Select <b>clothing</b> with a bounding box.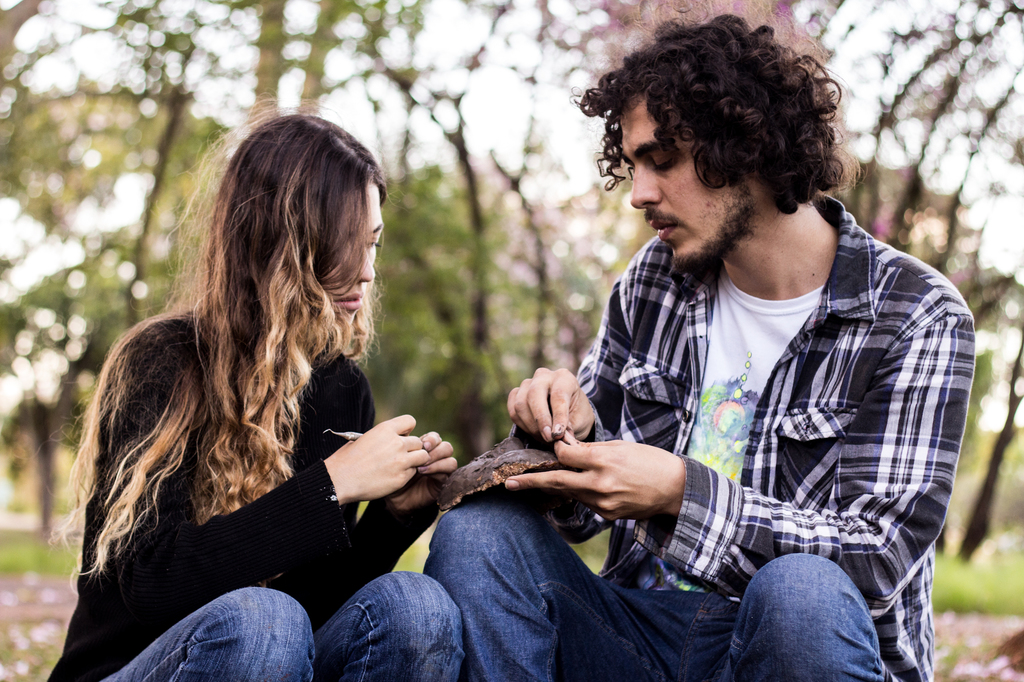
box(529, 163, 988, 636).
